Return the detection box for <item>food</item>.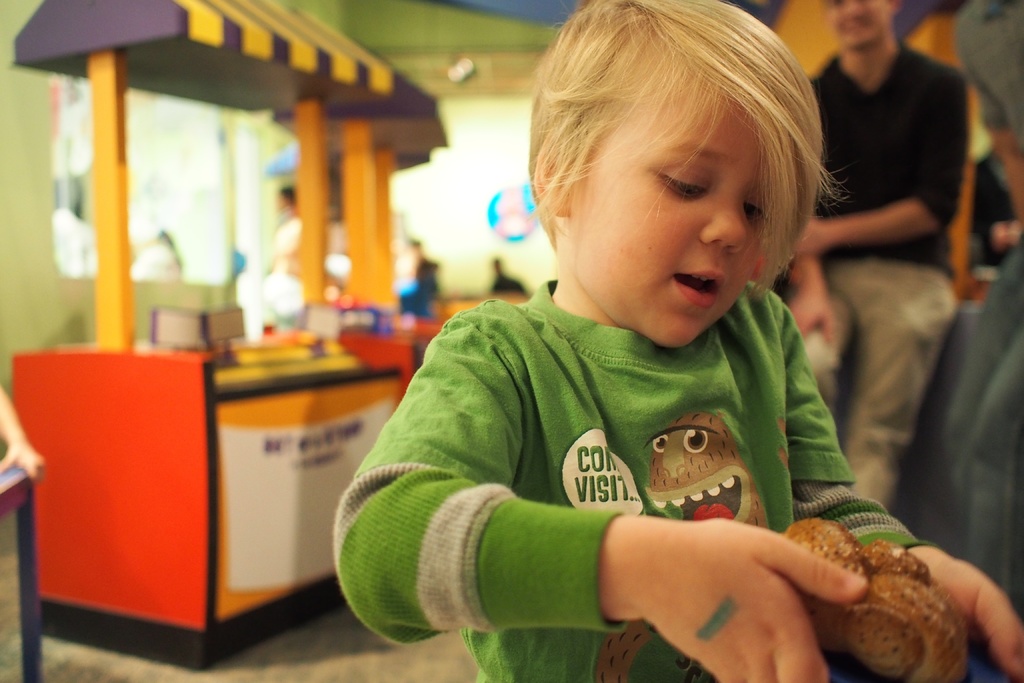
BBox(801, 517, 986, 678).
